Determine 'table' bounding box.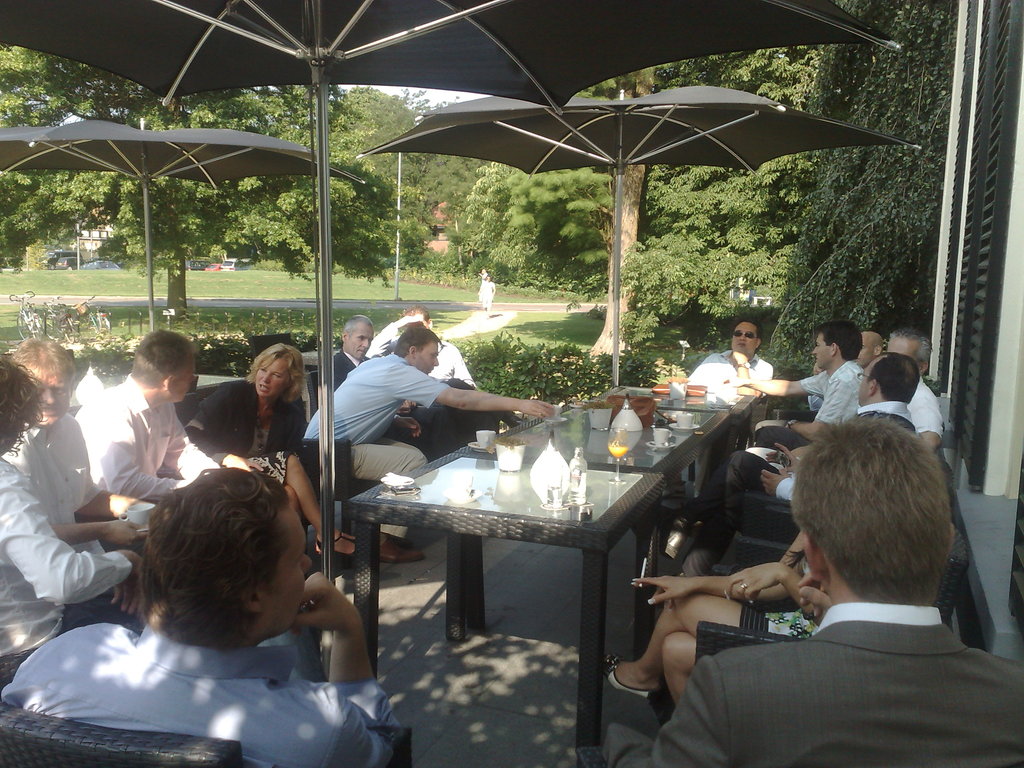
Determined: bbox=(324, 399, 733, 714).
